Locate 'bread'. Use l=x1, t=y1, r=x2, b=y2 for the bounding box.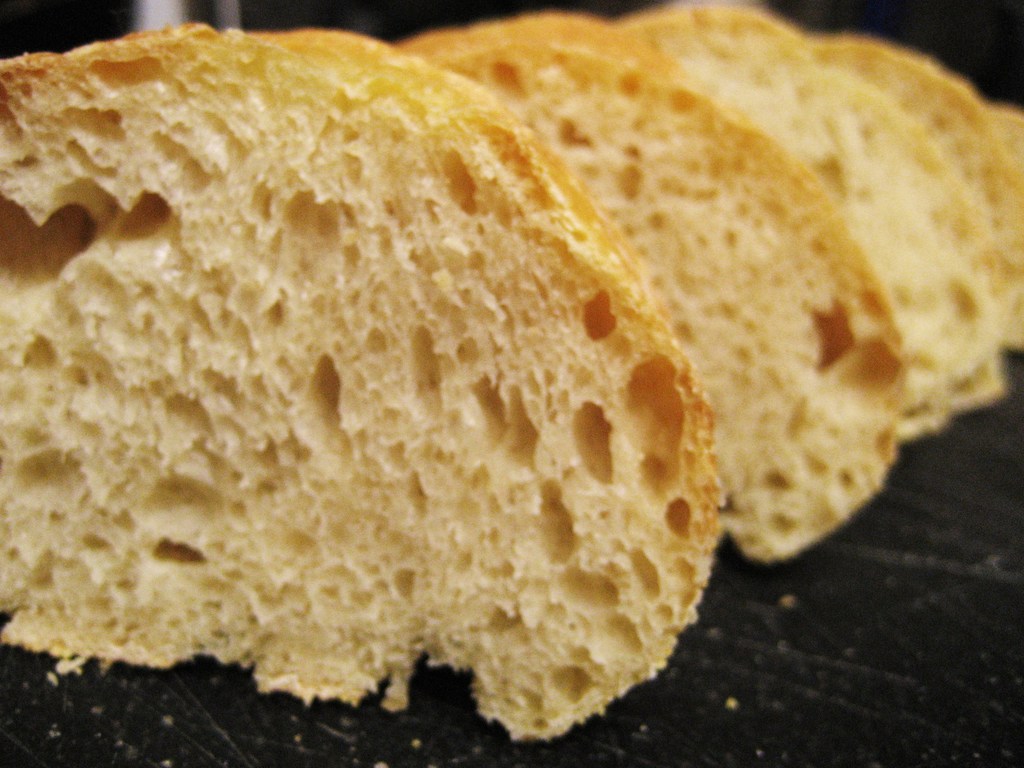
l=395, t=12, r=908, b=561.
